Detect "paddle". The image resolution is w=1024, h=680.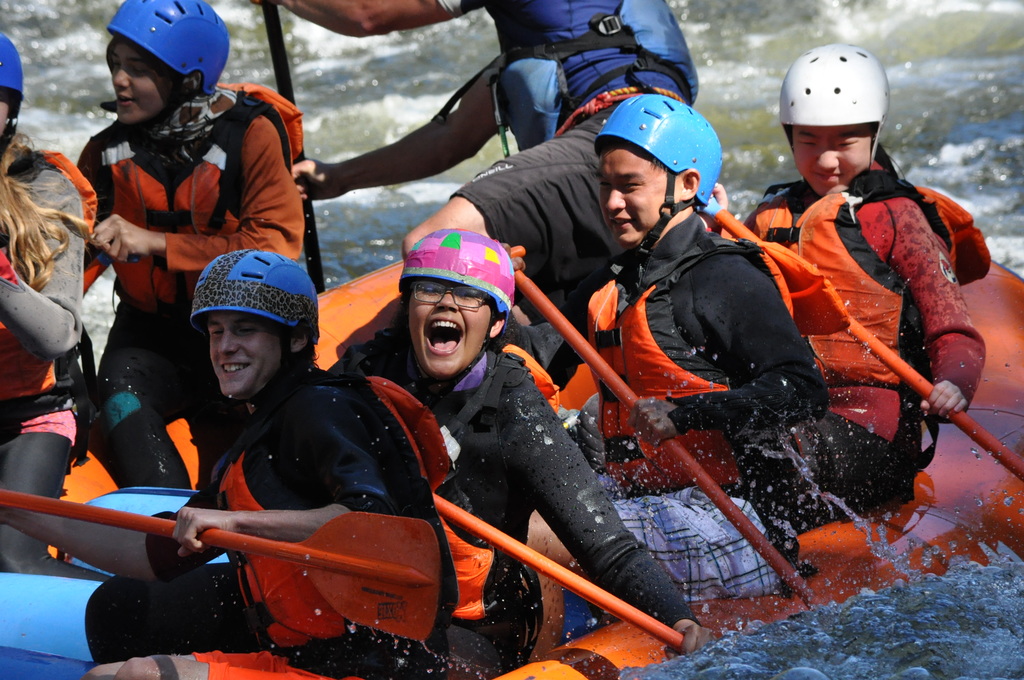
BBox(0, 489, 428, 592).
